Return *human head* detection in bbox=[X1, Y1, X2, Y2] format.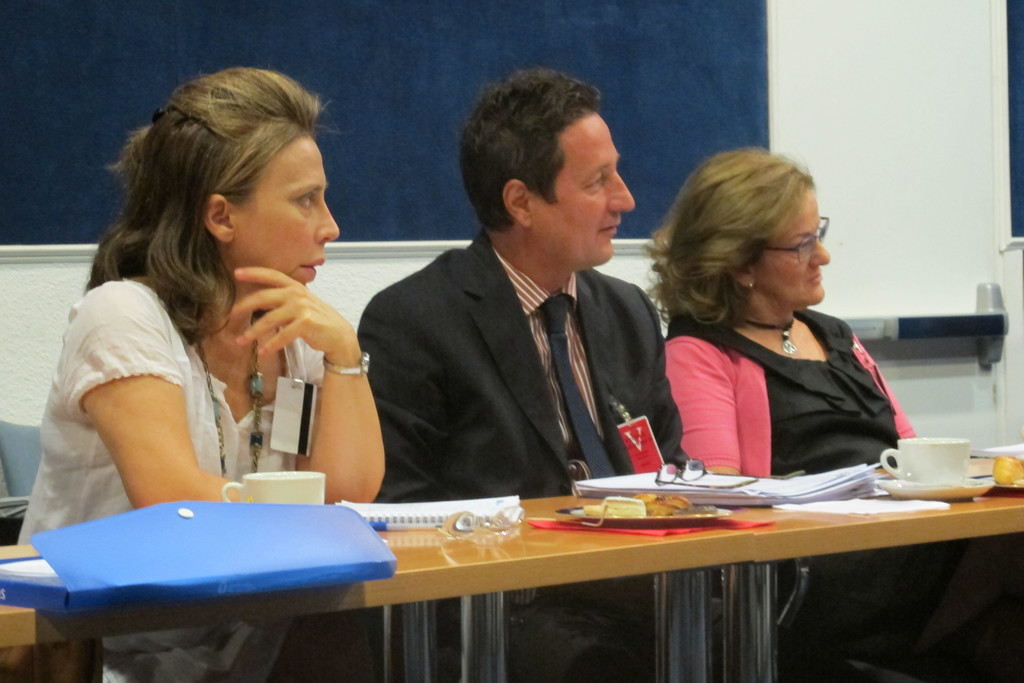
bbox=[461, 67, 634, 262].
